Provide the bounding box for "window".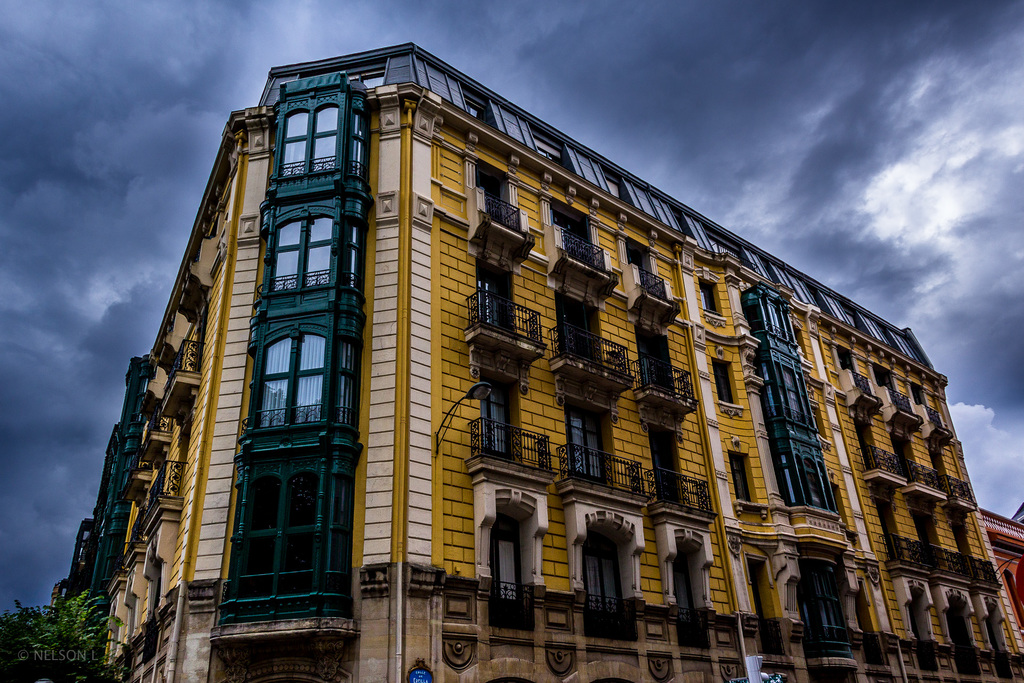
BBox(581, 543, 630, 635).
